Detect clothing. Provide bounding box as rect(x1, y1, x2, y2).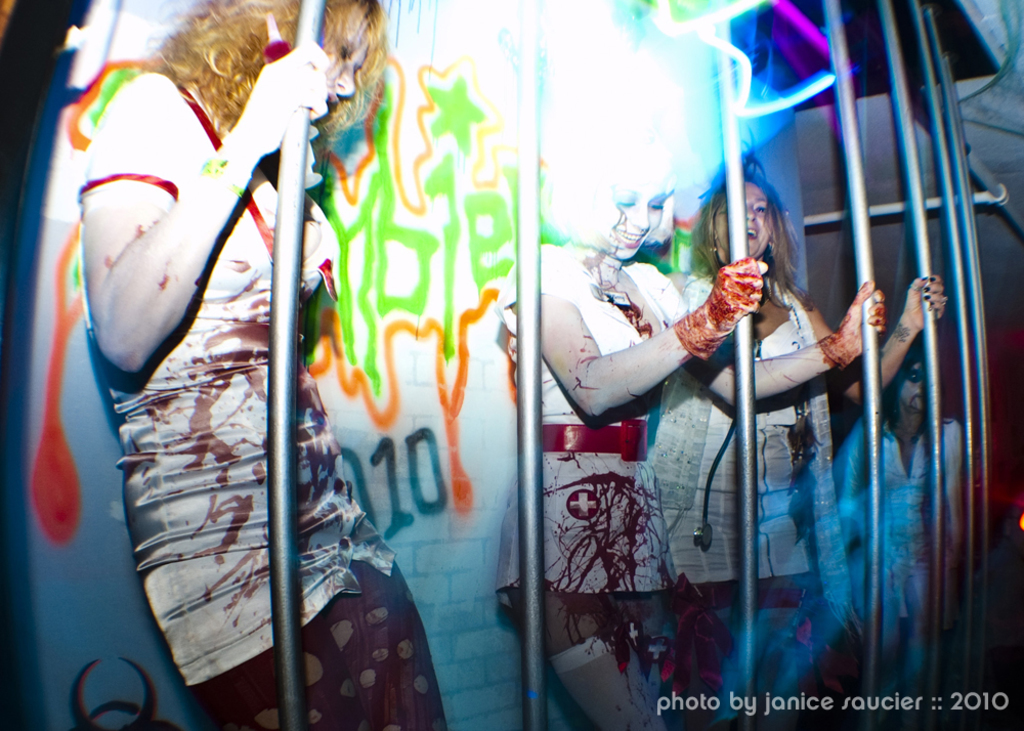
rect(823, 404, 968, 702).
